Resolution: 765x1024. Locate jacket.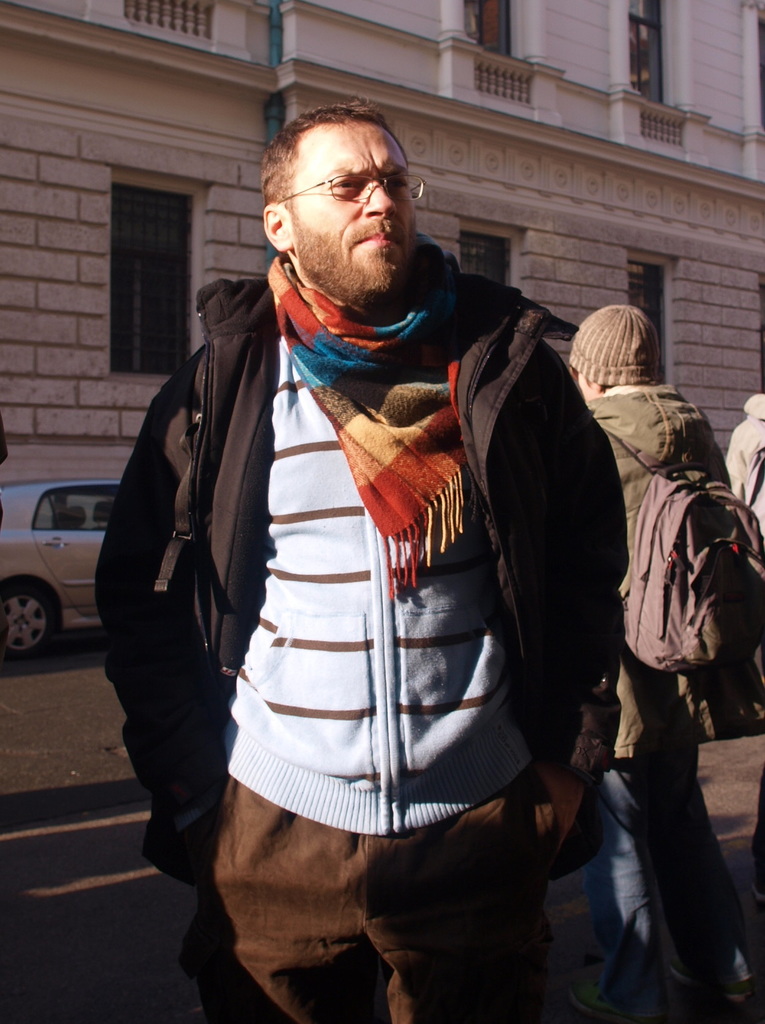
<region>578, 380, 729, 770</region>.
